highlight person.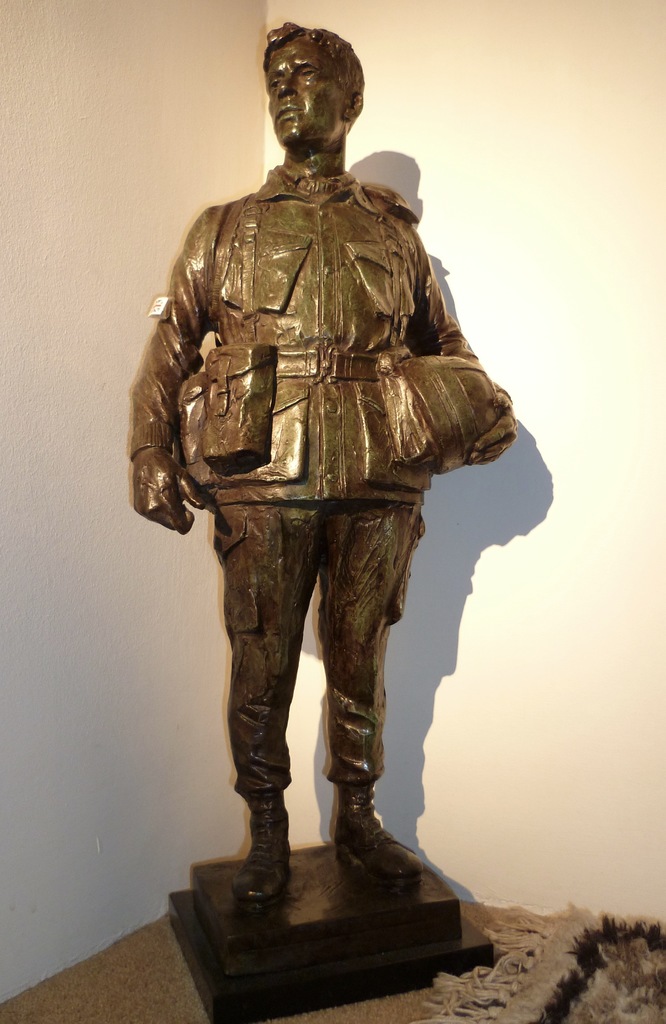
Highlighted region: l=129, t=9, r=564, b=982.
